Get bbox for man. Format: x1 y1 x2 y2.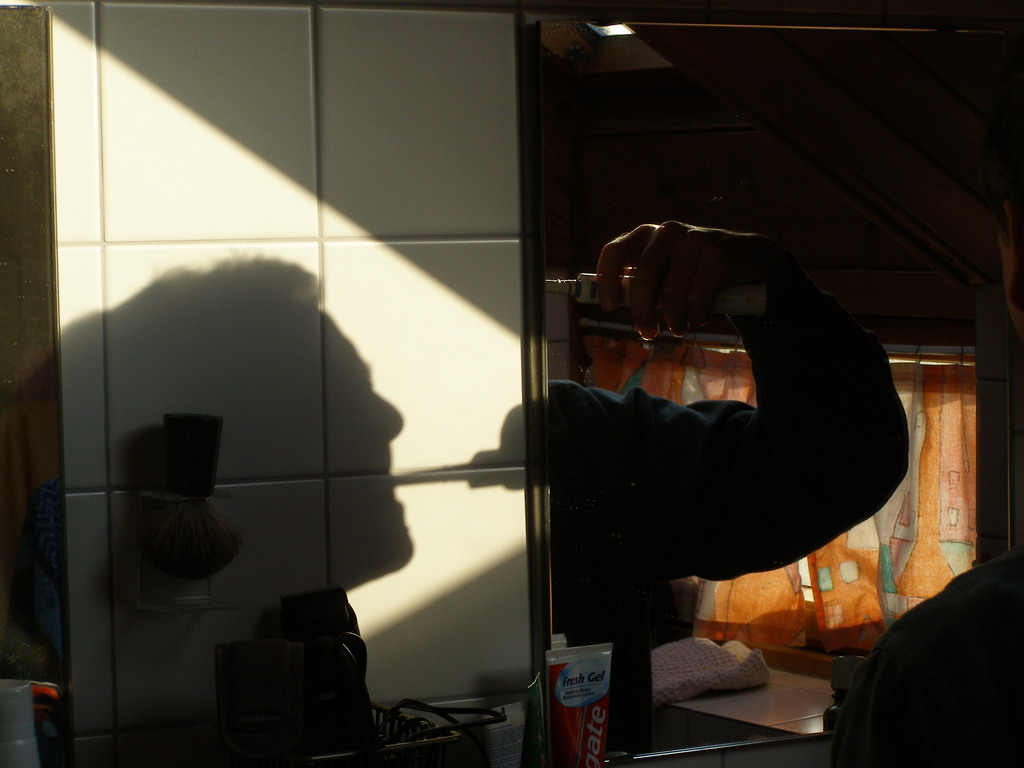
825 134 1023 767.
